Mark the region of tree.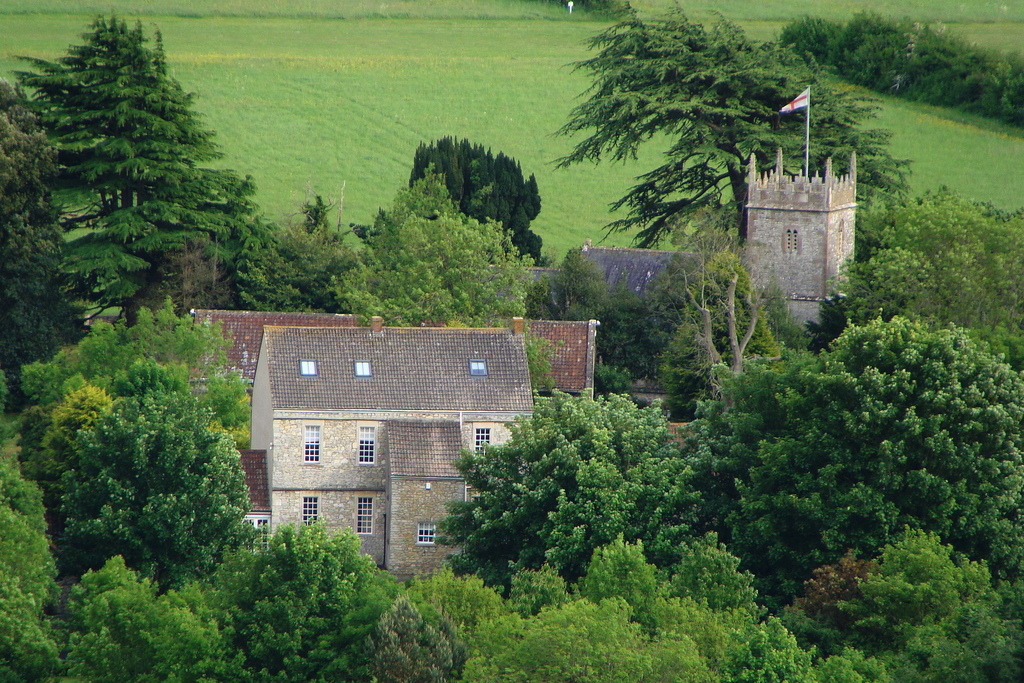
Region: 414, 131, 550, 256.
